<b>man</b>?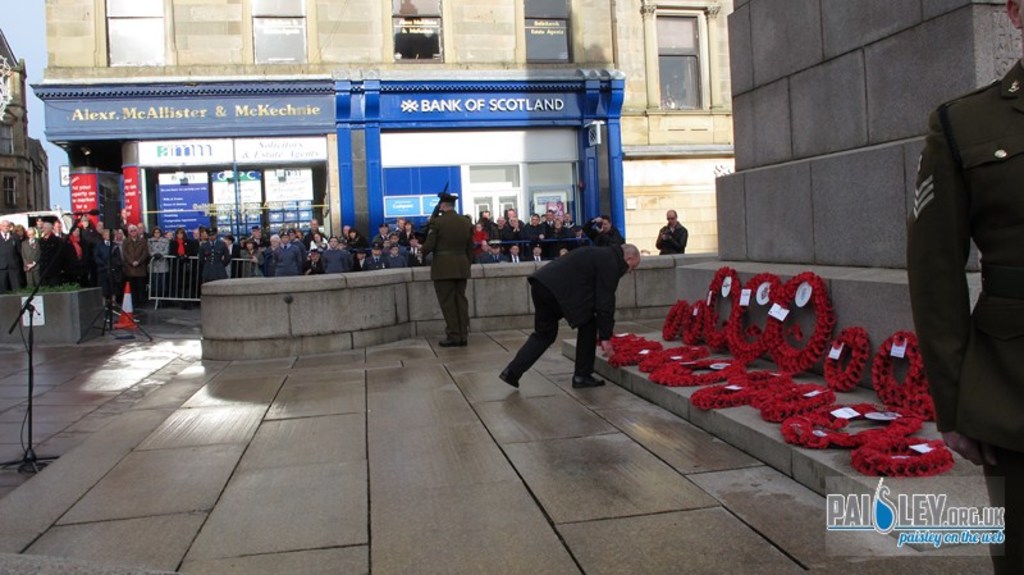
select_region(654, 207, 686, 255)
